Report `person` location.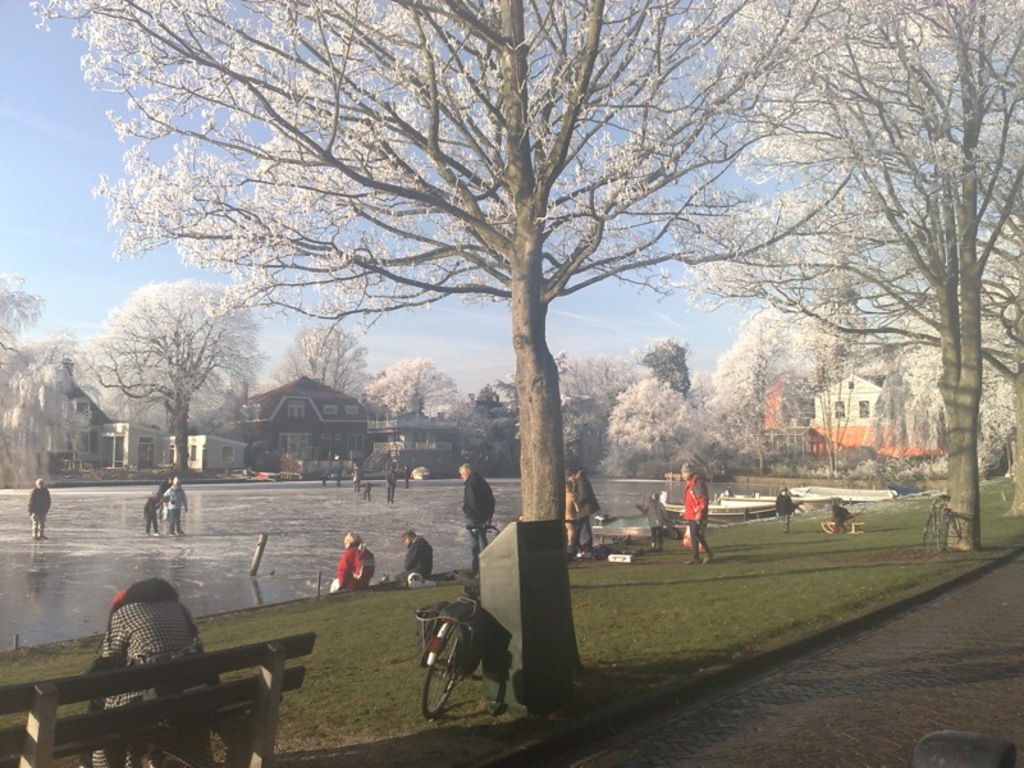
Report: <region>334, 531, 375, 591</region>.
